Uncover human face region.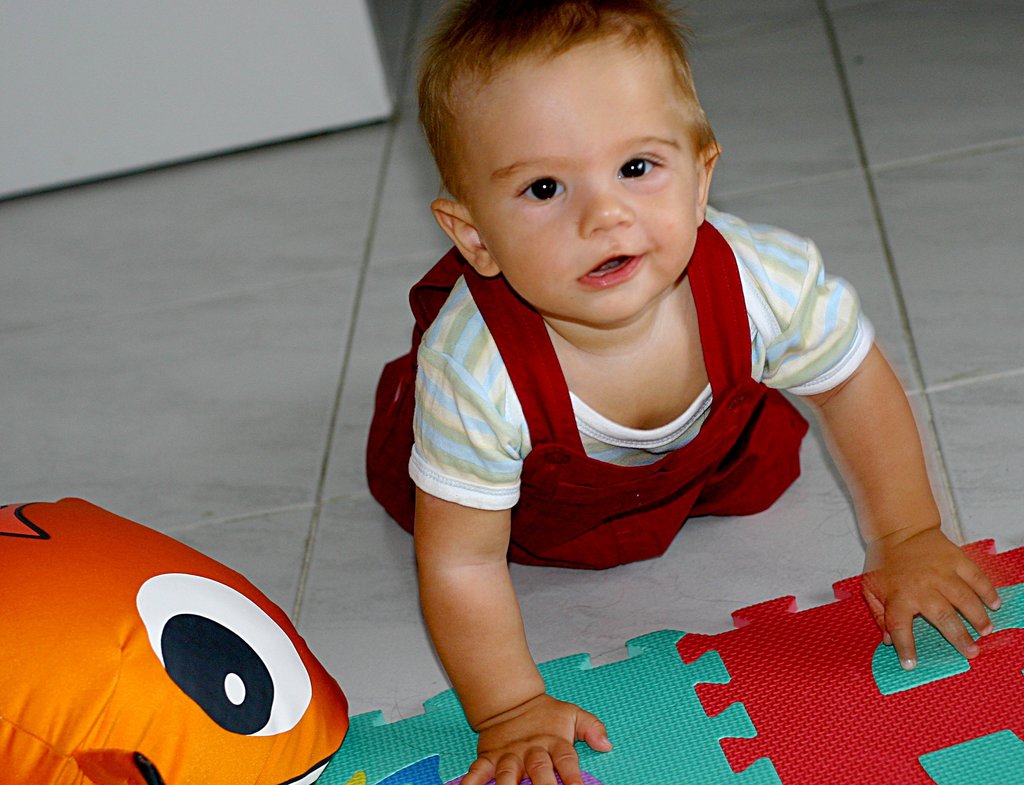
Uncovered: box=[451, 33, 695, 326].
